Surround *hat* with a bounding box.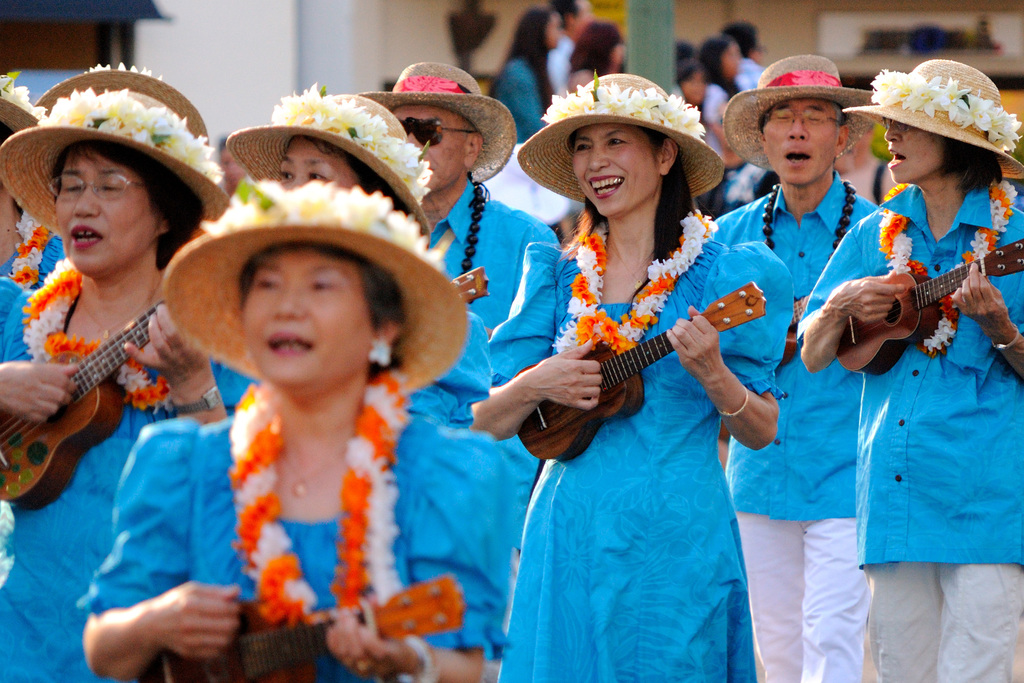
region(228, 89, 429, 239).
